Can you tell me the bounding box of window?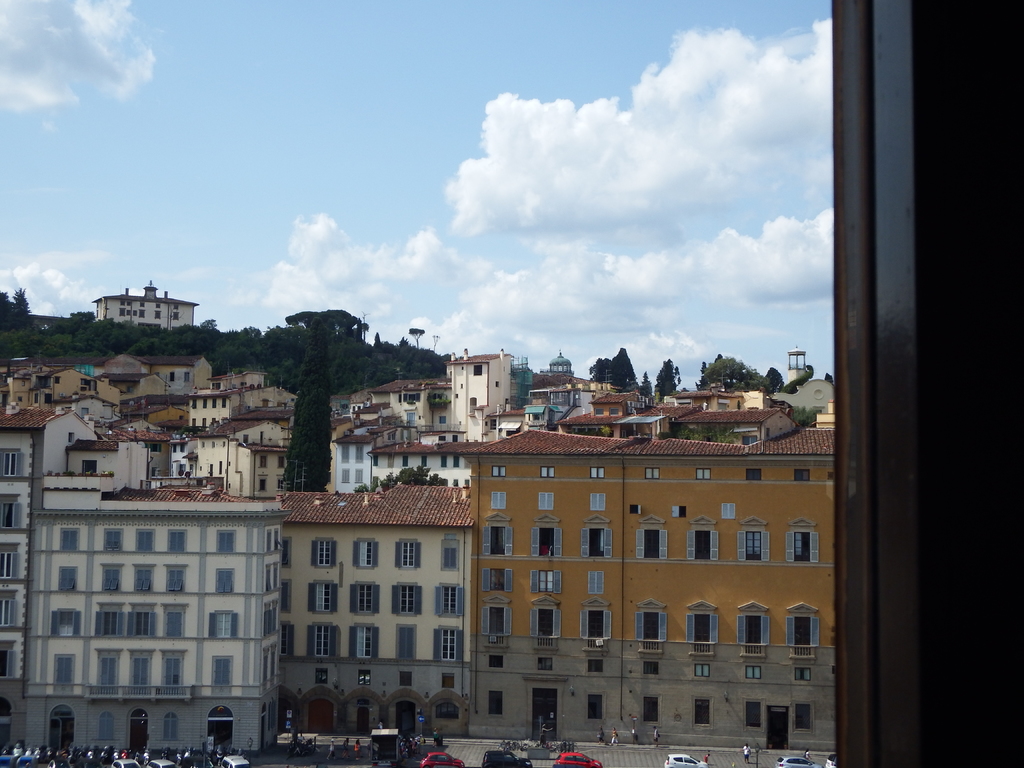
582, 524, 608, 559.
